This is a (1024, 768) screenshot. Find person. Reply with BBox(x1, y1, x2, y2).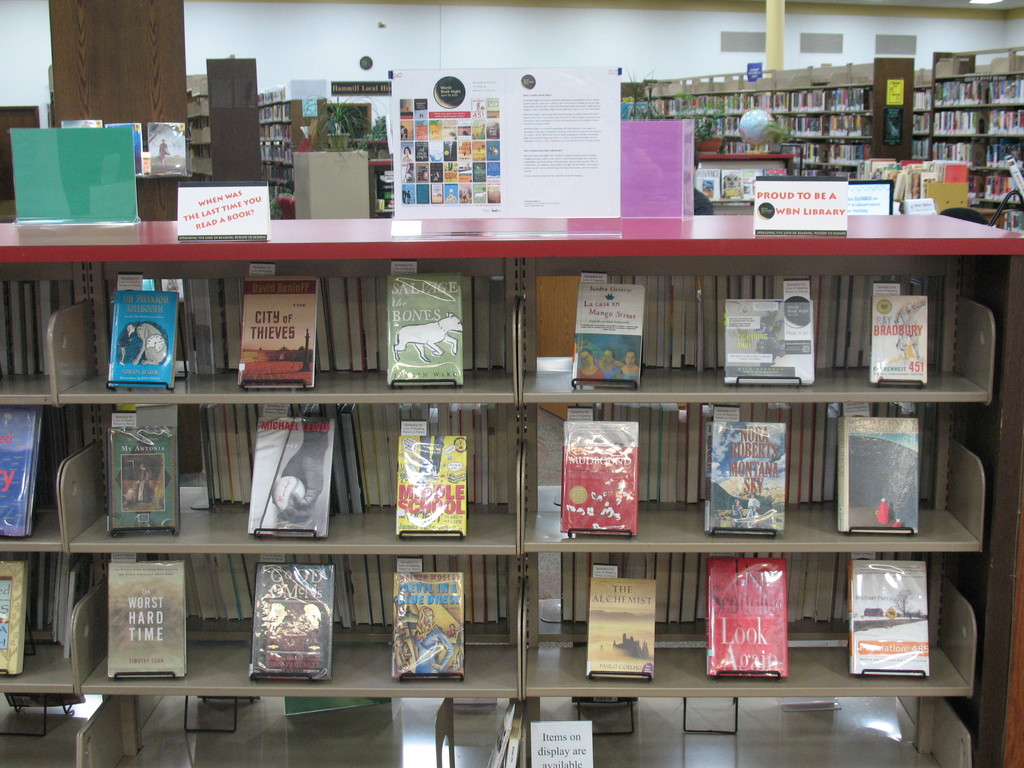
BBox(592, 346, 625, 381).
